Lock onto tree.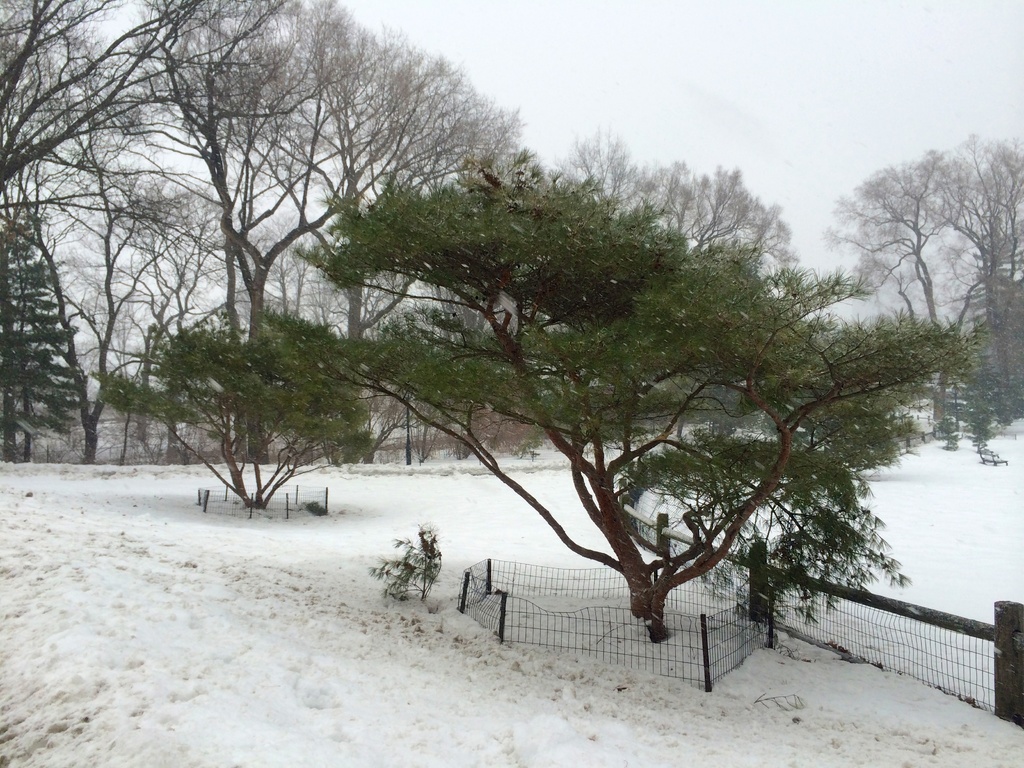
Locked: [left=822, top=129, right=1021, bottom=426].
